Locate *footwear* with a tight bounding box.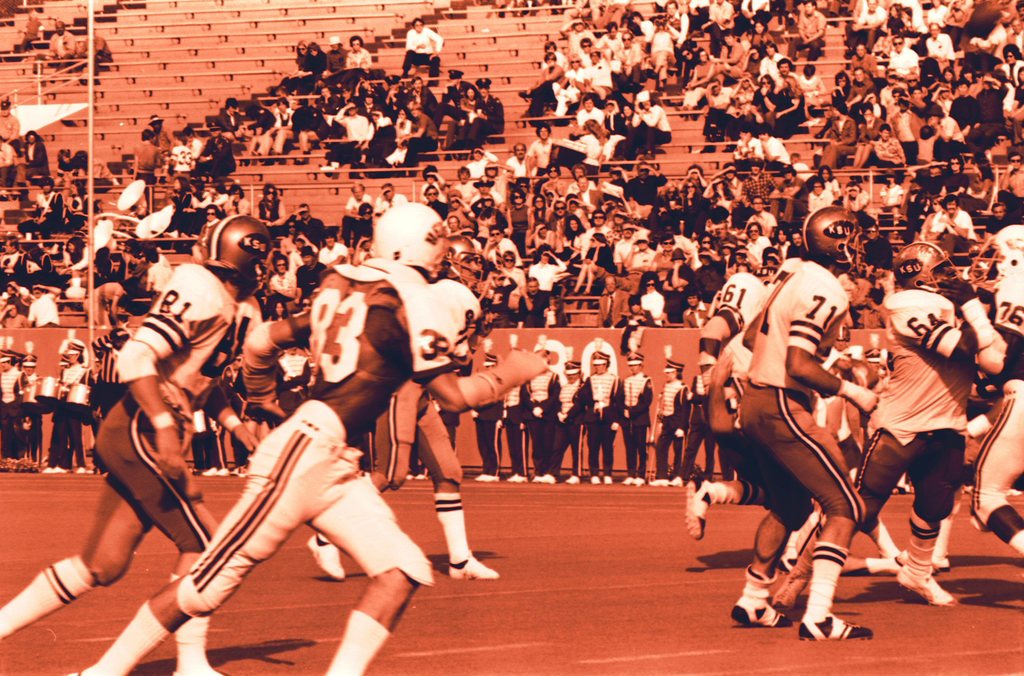
870,556,919,574.
